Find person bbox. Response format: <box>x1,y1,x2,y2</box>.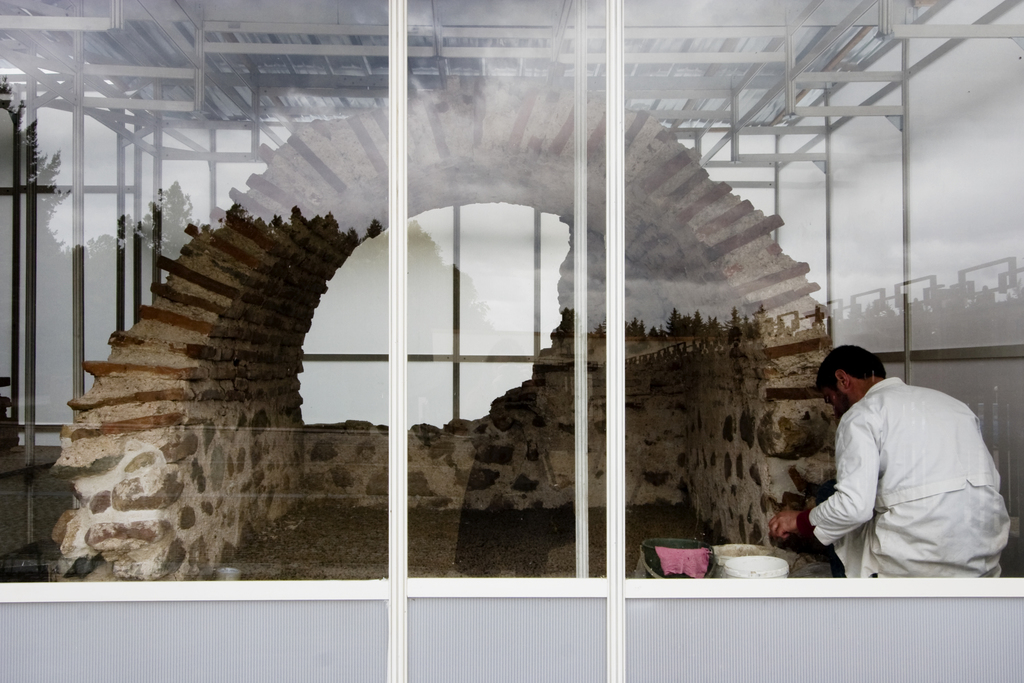
<box>799,334,1004,593</box>.
